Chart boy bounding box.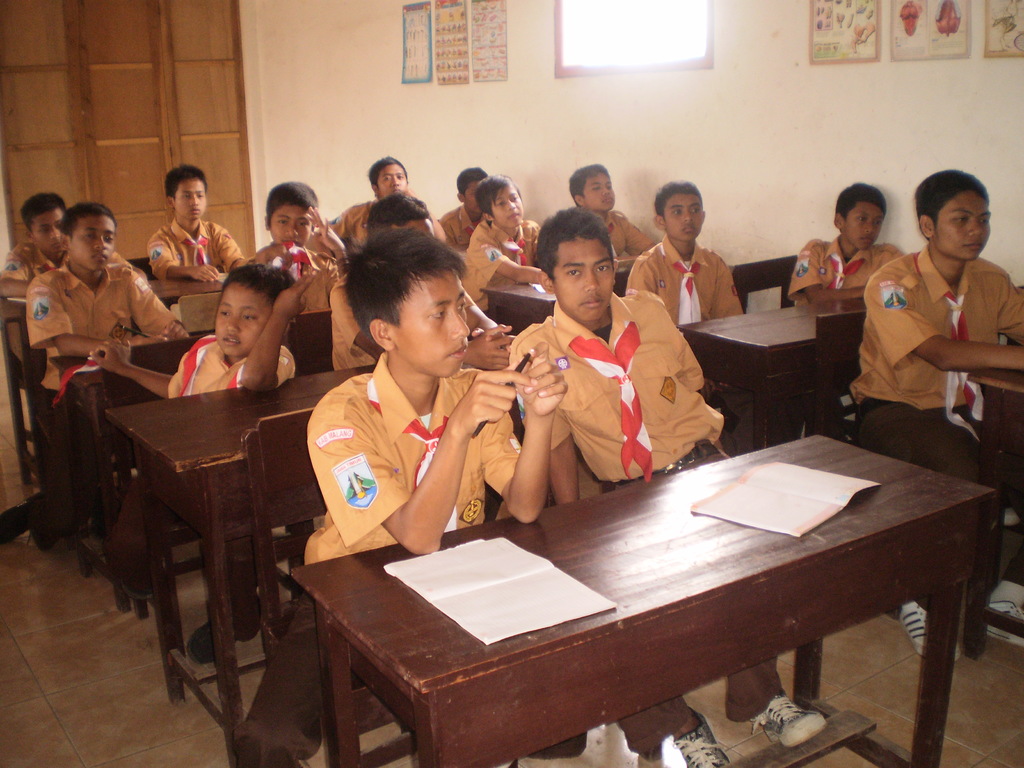
Charted: Rect(148, 162, 246, 281).
